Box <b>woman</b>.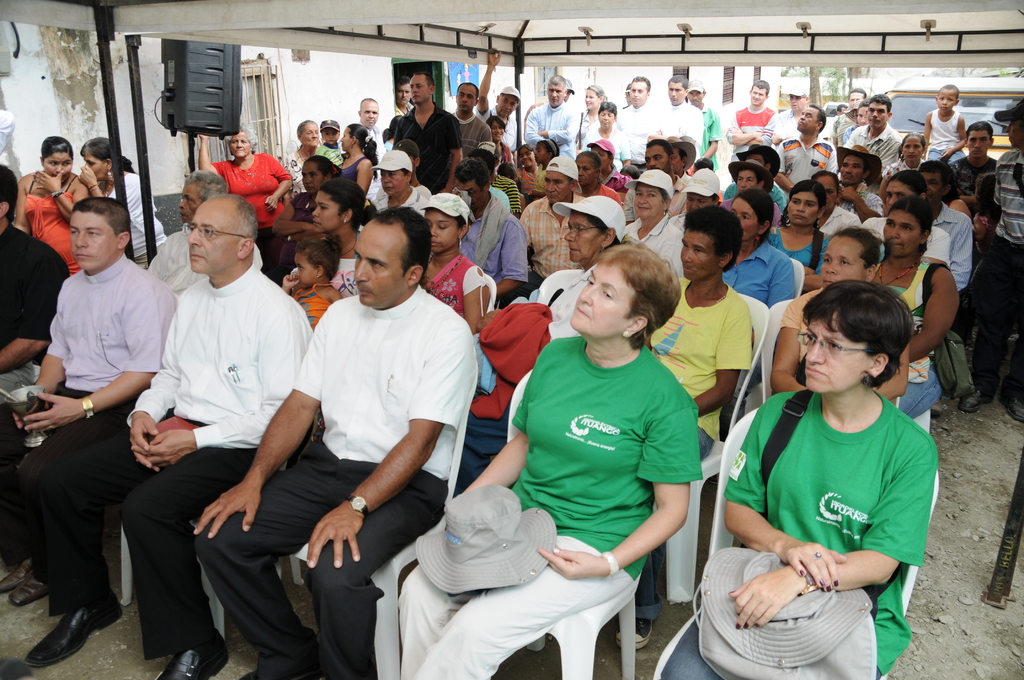
x1=468 y1=194 x2=628 y2=490.
